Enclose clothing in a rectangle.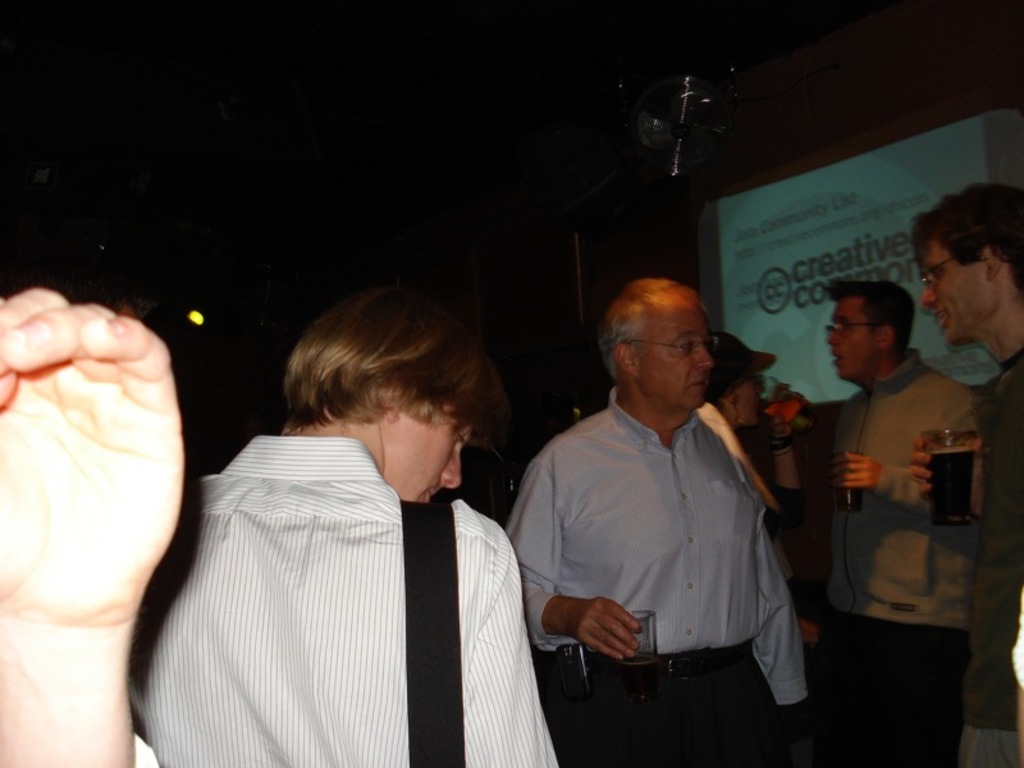
bbox=[132, 434, 566, 767].
